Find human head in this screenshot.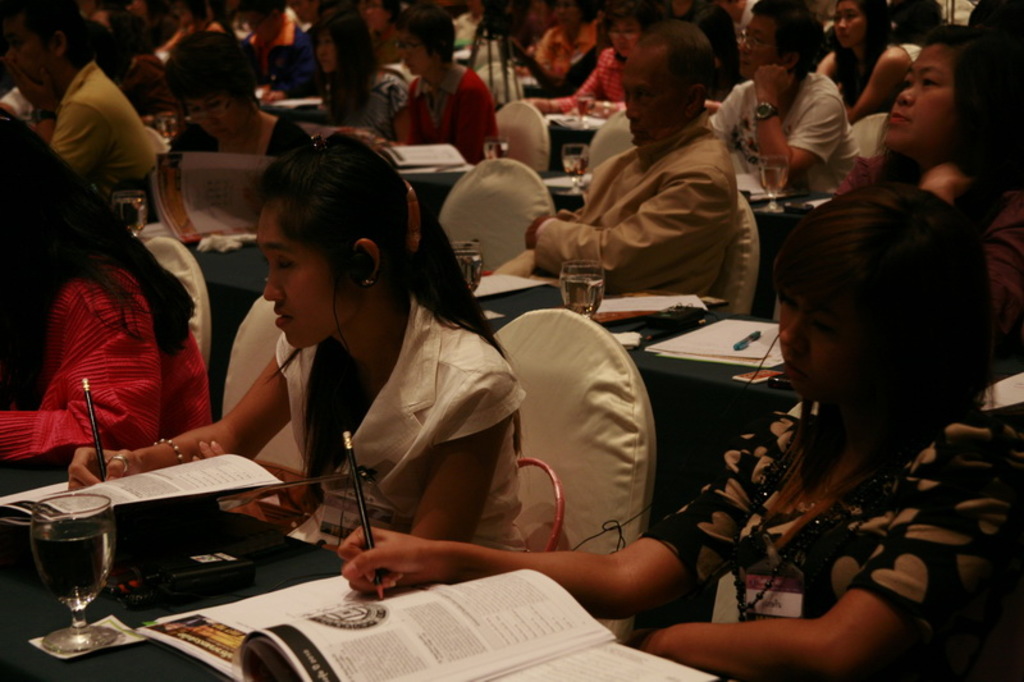
The bounding box for human head is [x1=311, y1=13, x2=372, y2=72].
